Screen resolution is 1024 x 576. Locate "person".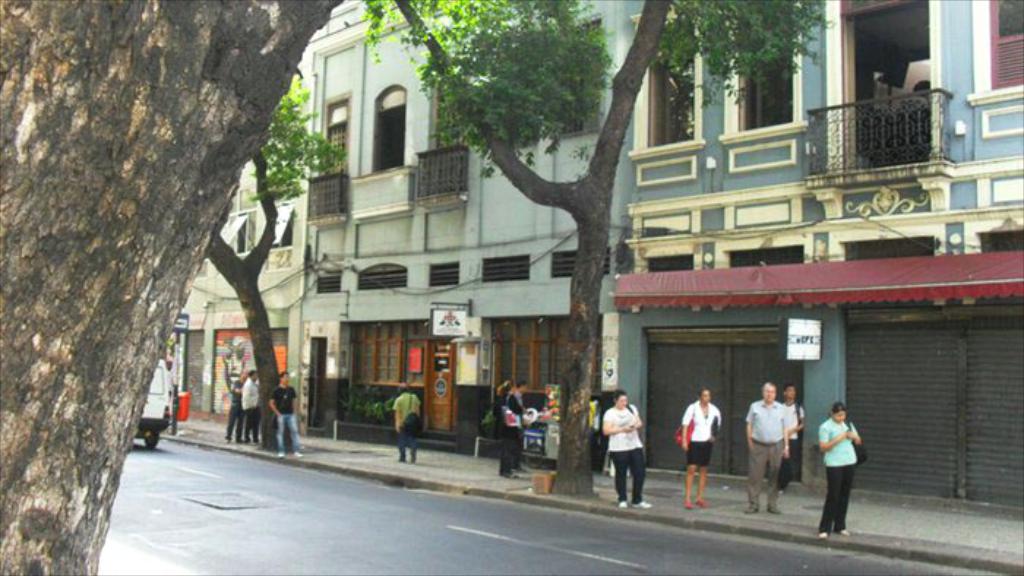
box=[493, 379, 522, 481].
